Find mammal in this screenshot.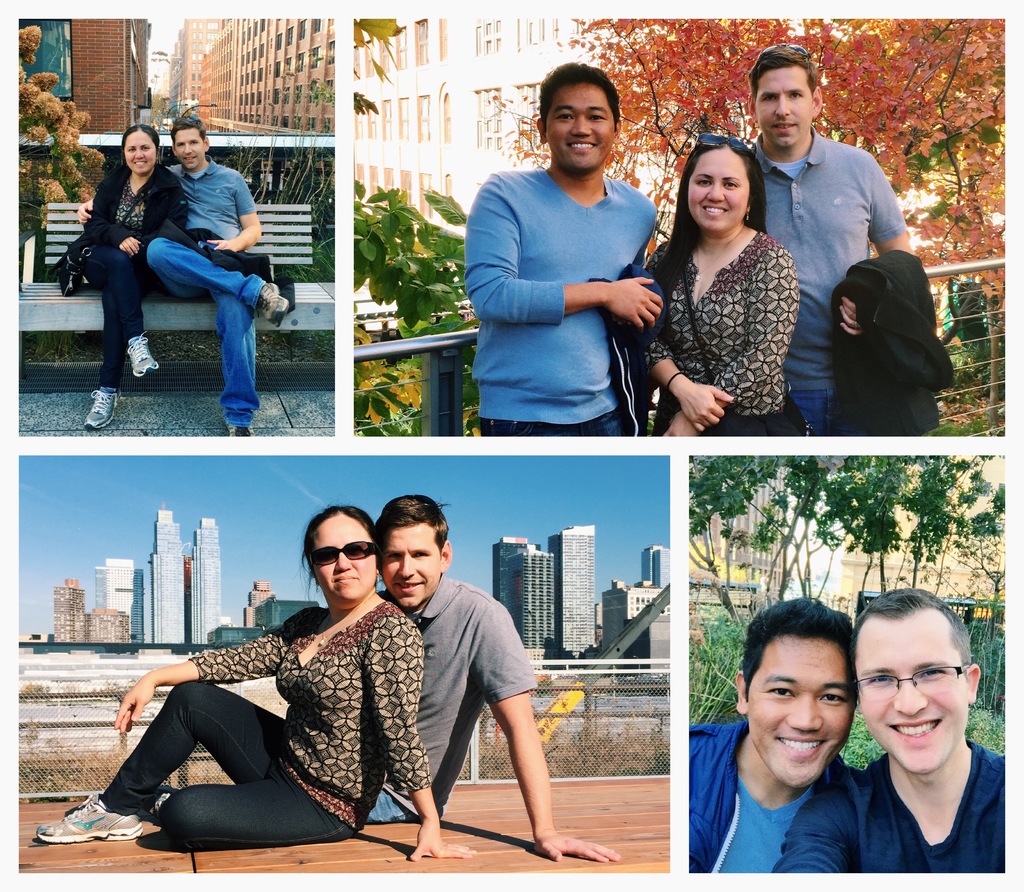
The bounding box for mammal is [left=31, top=500, right=473, bottom=857].
